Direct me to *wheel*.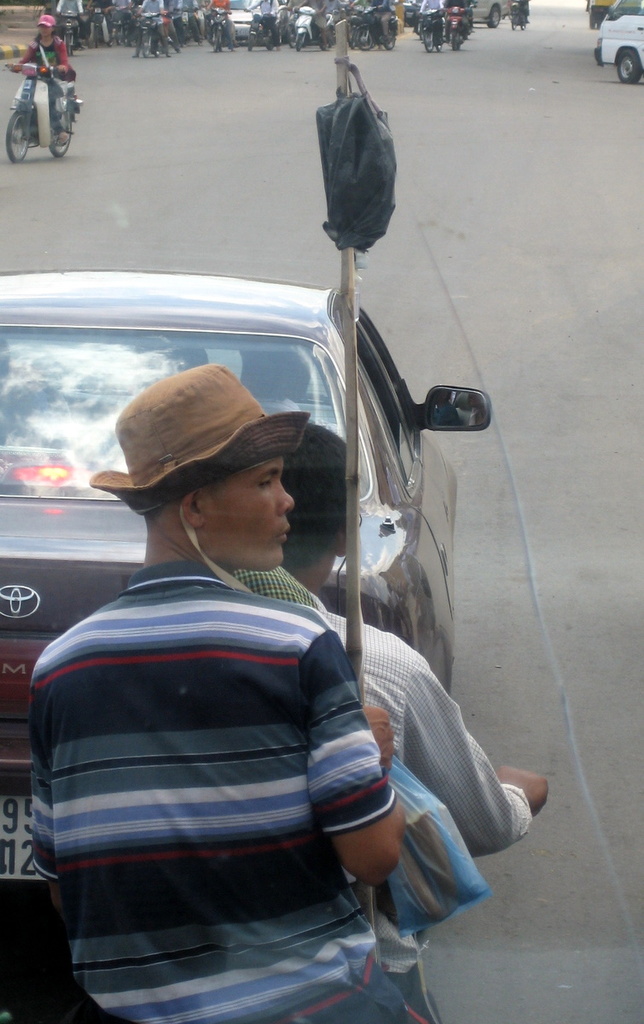
Direction: [x1=48, y1=111, x2=73, y2=159].
